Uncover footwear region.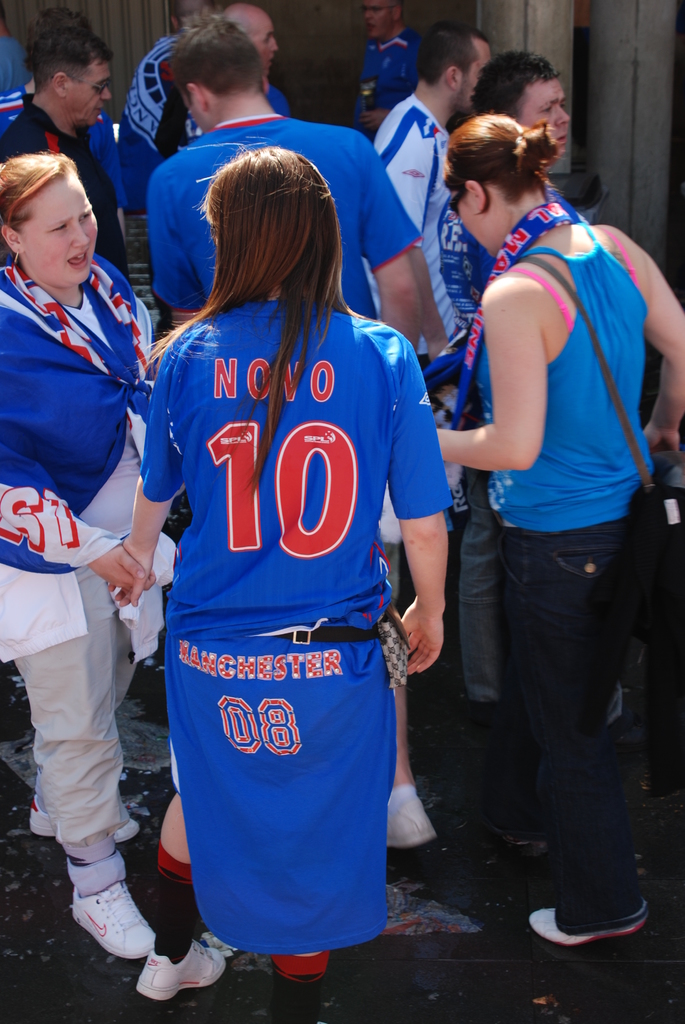
Uncovered: <bbox>69, 883, 160, 963</bbox>.
